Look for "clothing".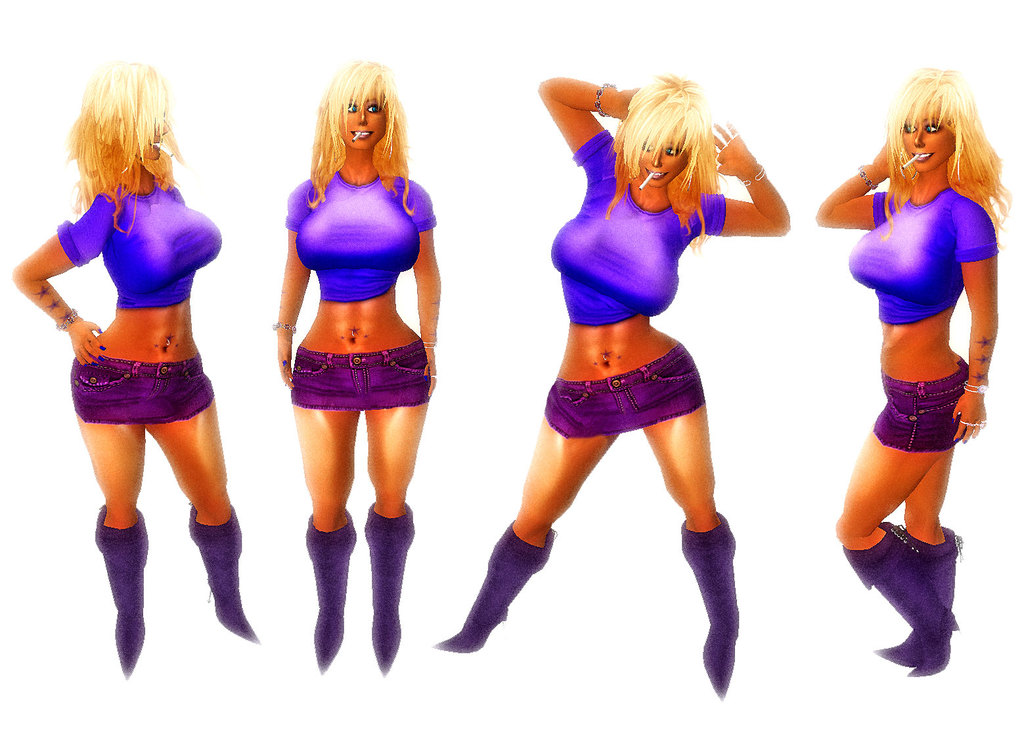
Found: box(546, 121, 725, 342).
